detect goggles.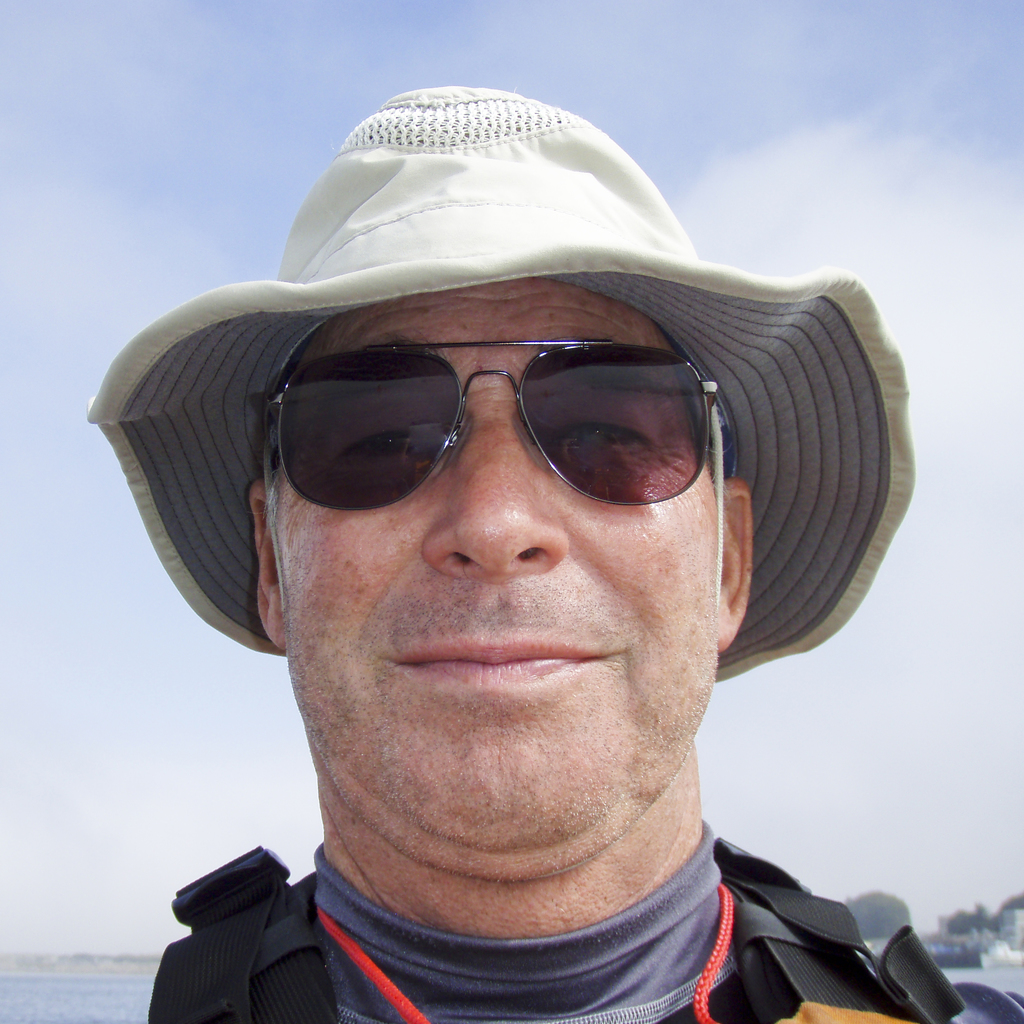
Detected at 231,335,770,539.
